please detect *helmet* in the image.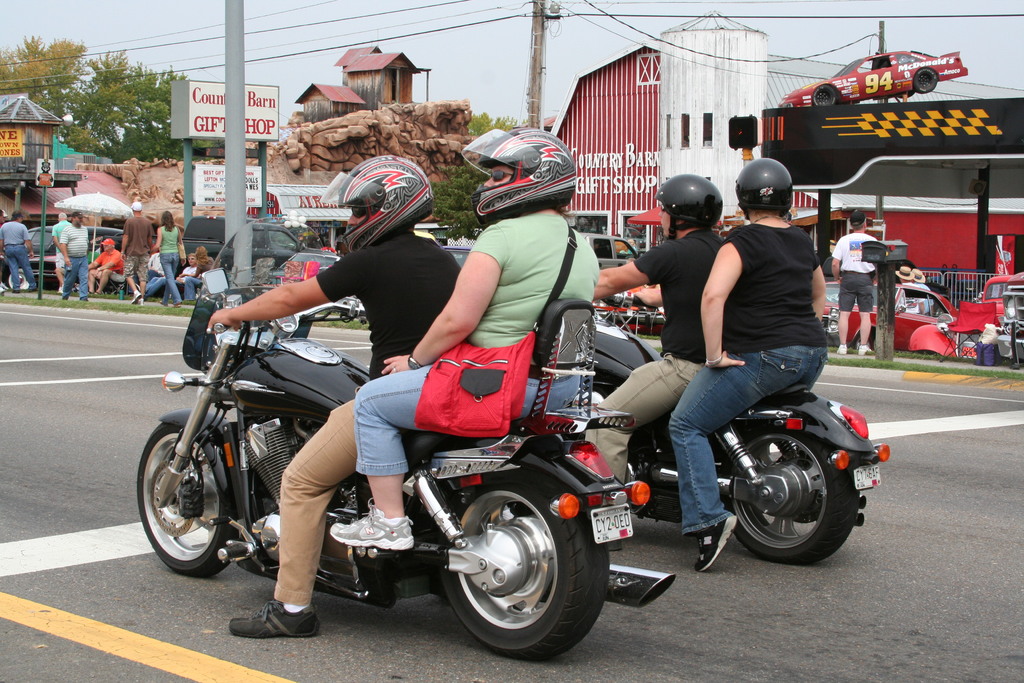
x1=737 y1=158 x2=801 y2=220.
